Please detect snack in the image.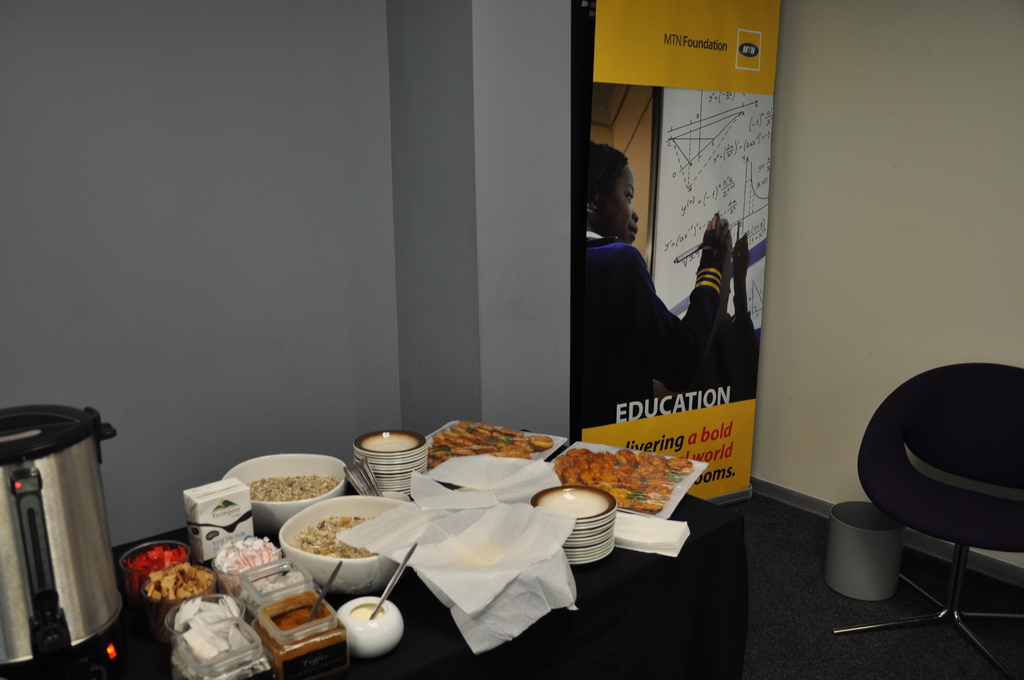
{"x1": 245, "y1": 473, "x2": 342, "y2": 497}.
